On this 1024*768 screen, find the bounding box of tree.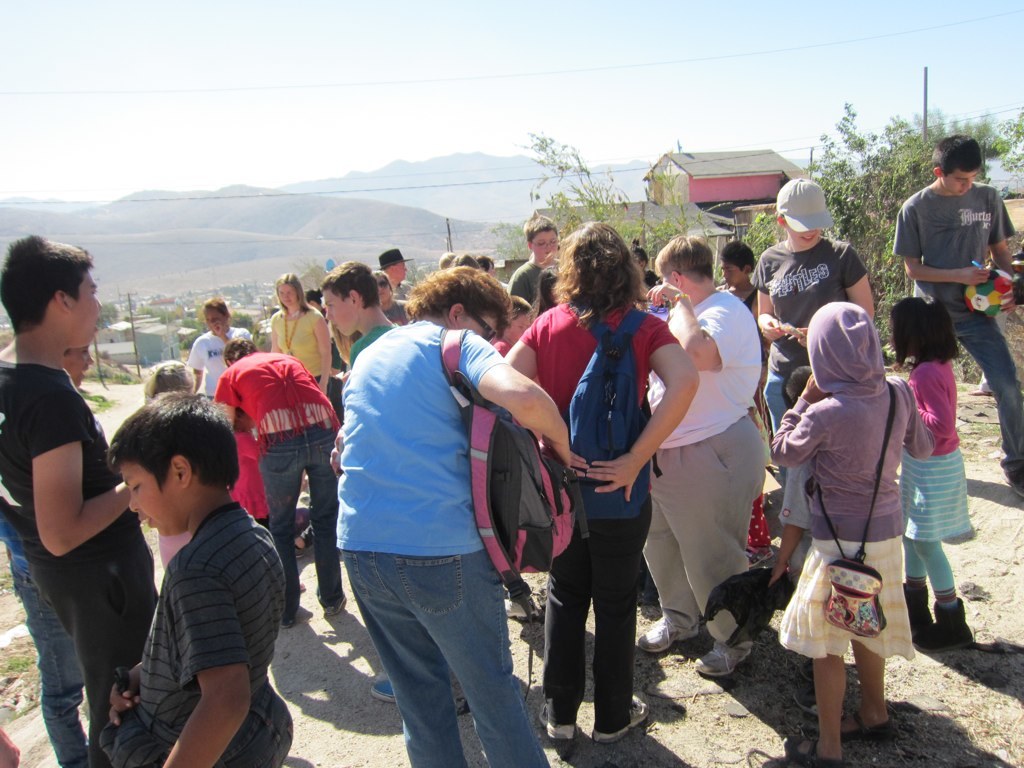
Bounding box: left=522, top=133, right=629, bottom=228.
